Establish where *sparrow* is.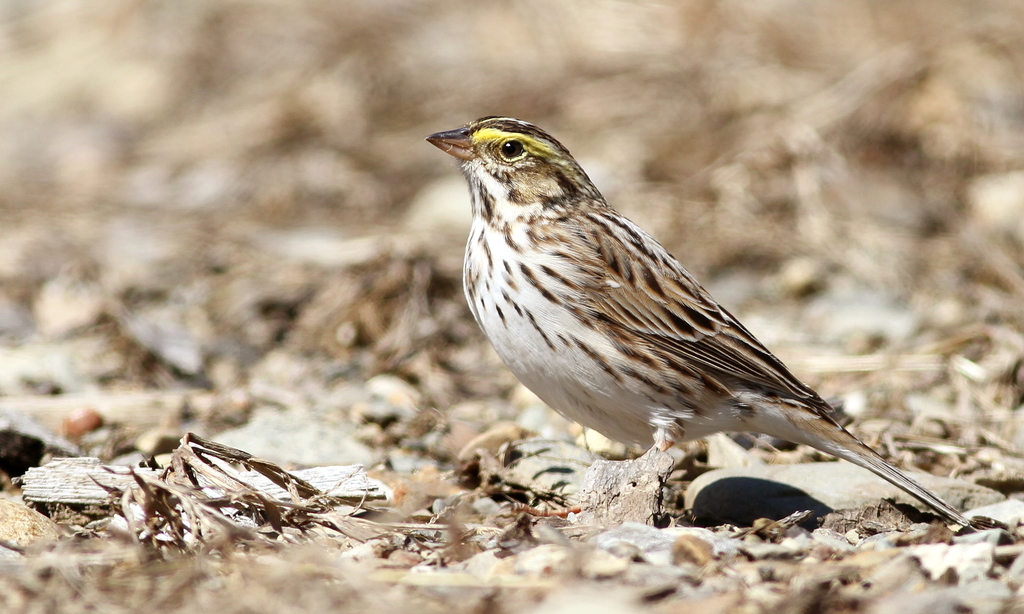
Established at 424 114 975 551.
